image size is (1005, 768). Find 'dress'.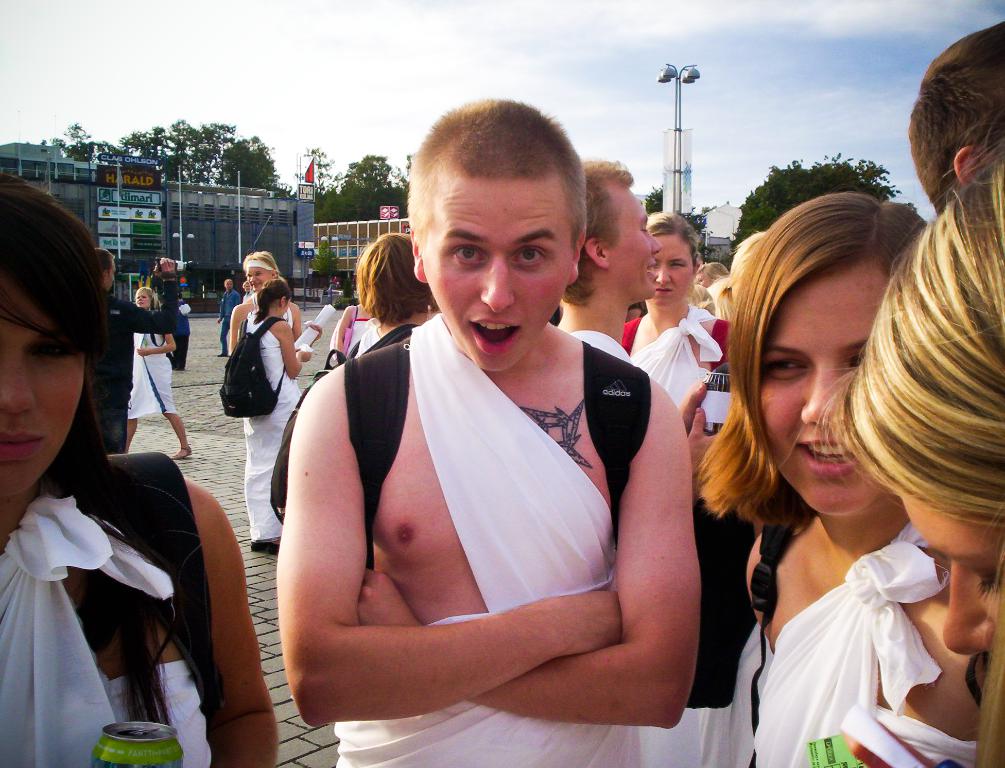
l=0, t=486, r=224, b=767.
